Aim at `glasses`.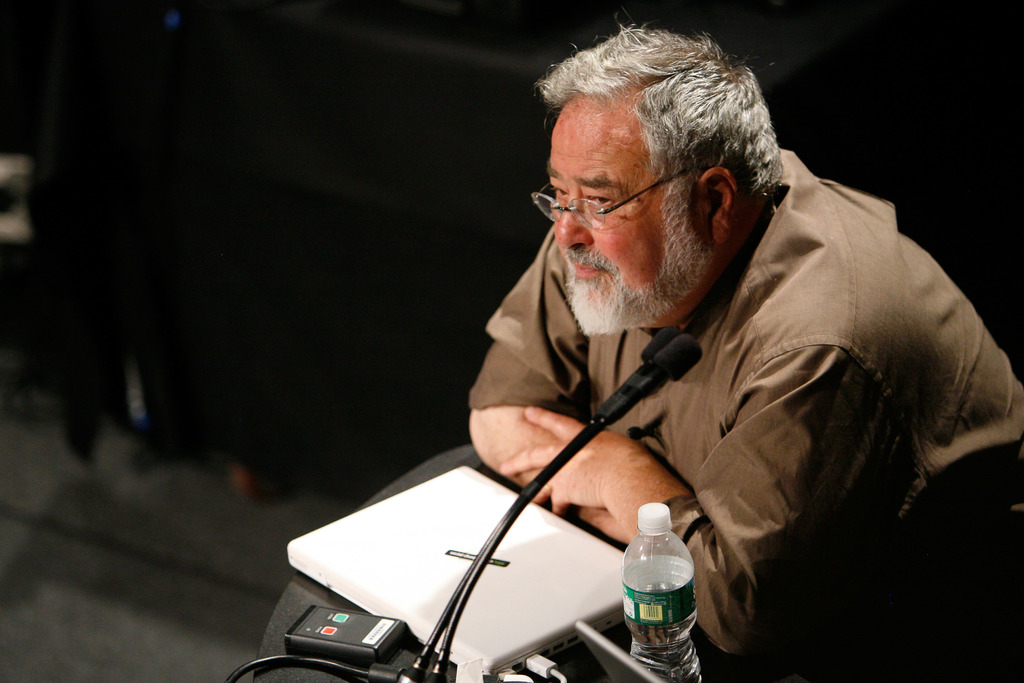
Aimed at x1=545, y1=171, x2=691, y2=223.
